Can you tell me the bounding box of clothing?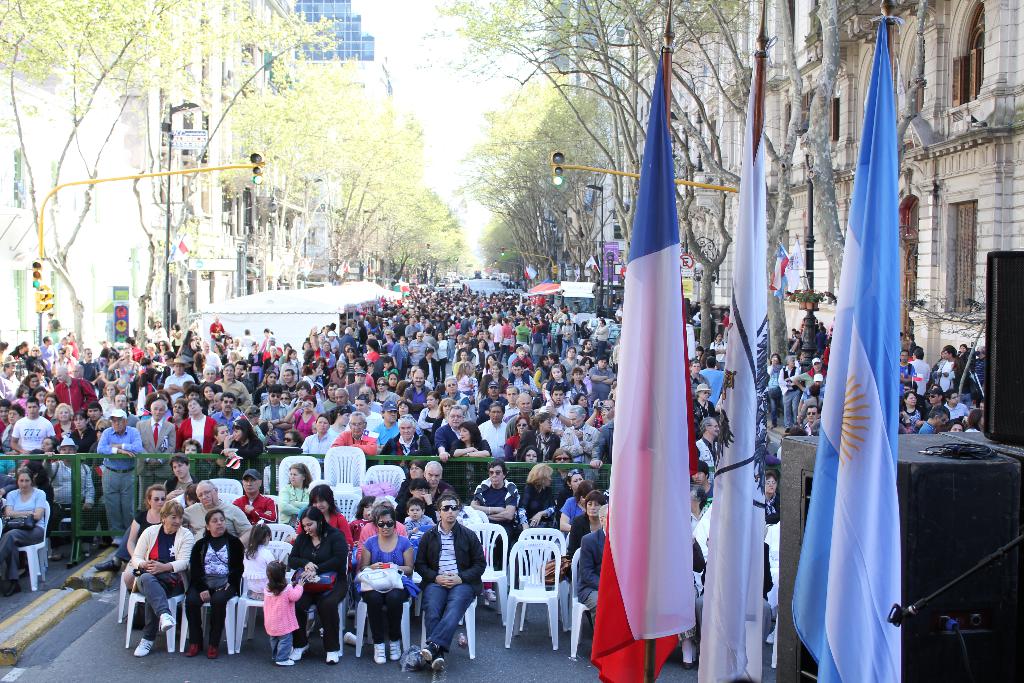
bbox(0, 485, 44, 575).
